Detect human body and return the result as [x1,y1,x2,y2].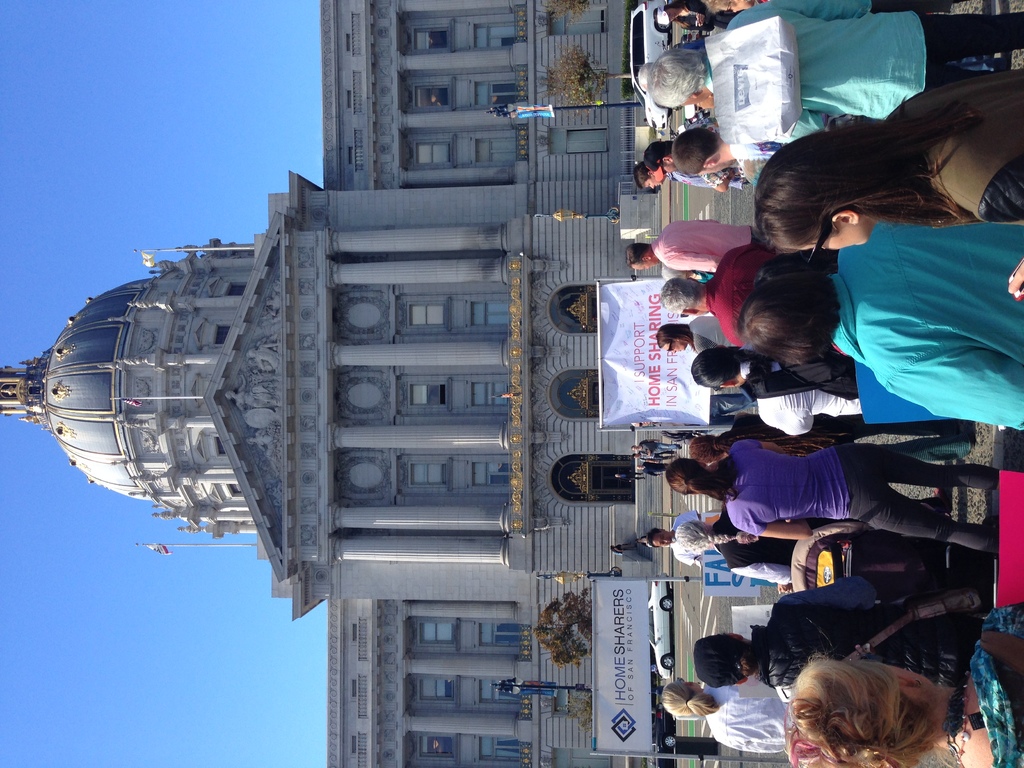
[753,72,1023,298].
